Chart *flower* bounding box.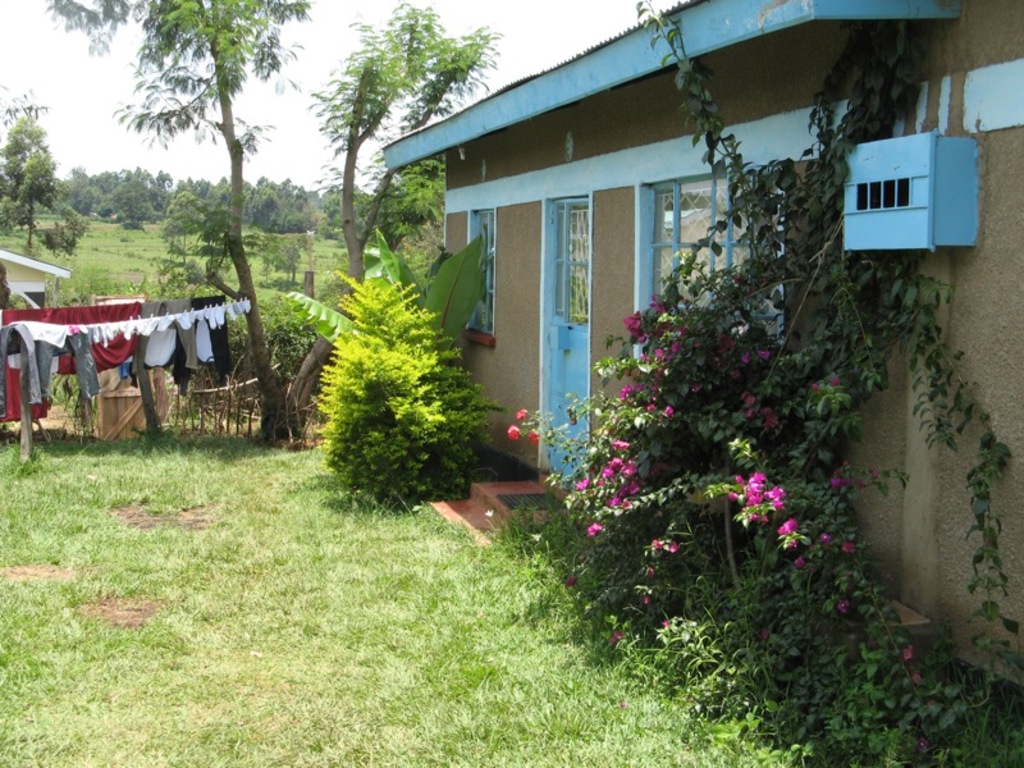
Charted: 783, 518, 796, 536.
